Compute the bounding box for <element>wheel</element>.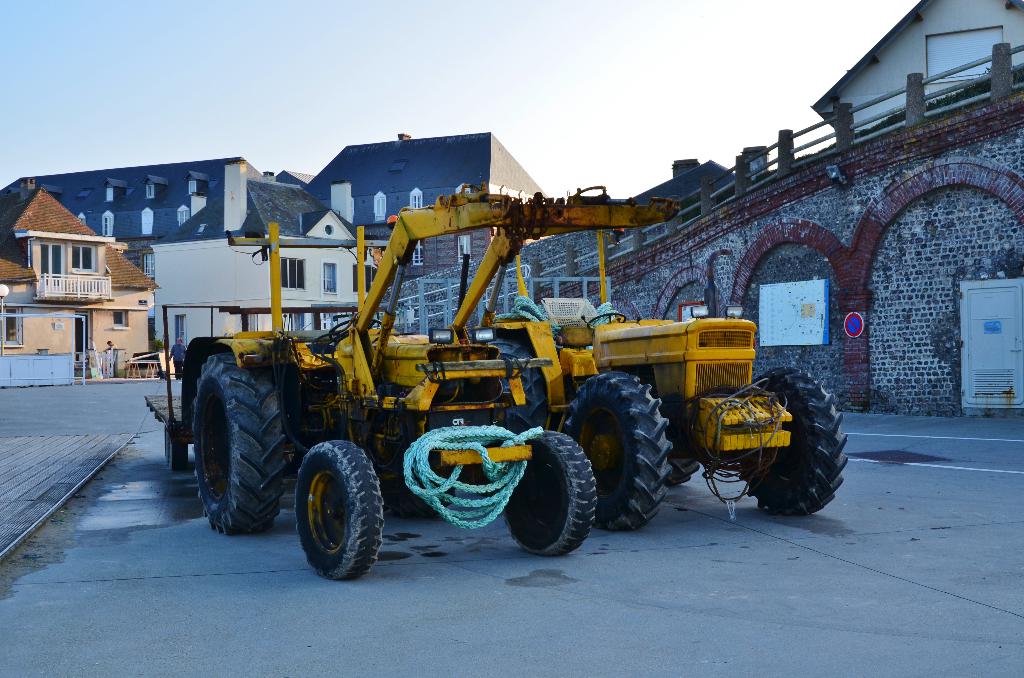
select_region(192, 353, 287, 533).
